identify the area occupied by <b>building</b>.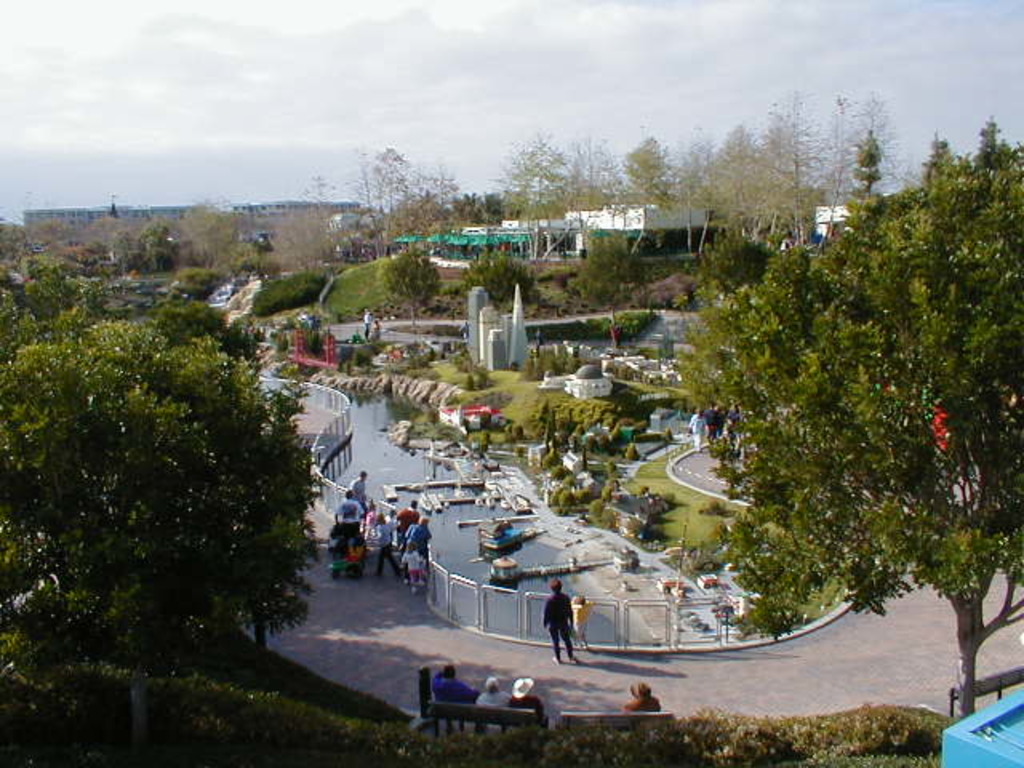
Area: bbox=(779, 202, 858, 245).
